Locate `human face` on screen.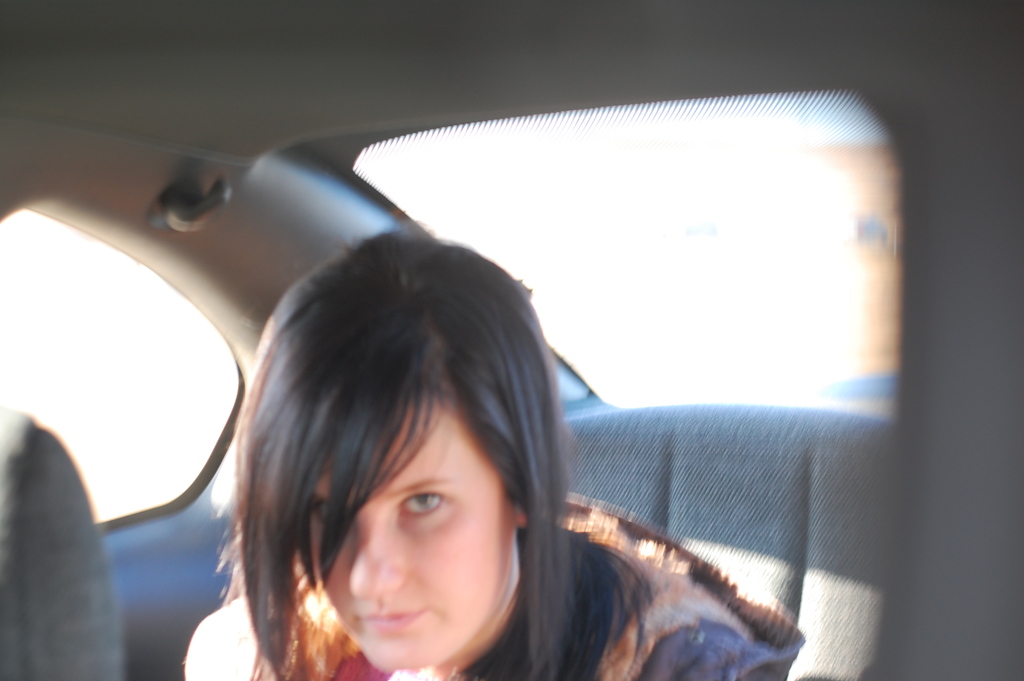
On screen at [left=307, top=400, right=509, bottom=676].
